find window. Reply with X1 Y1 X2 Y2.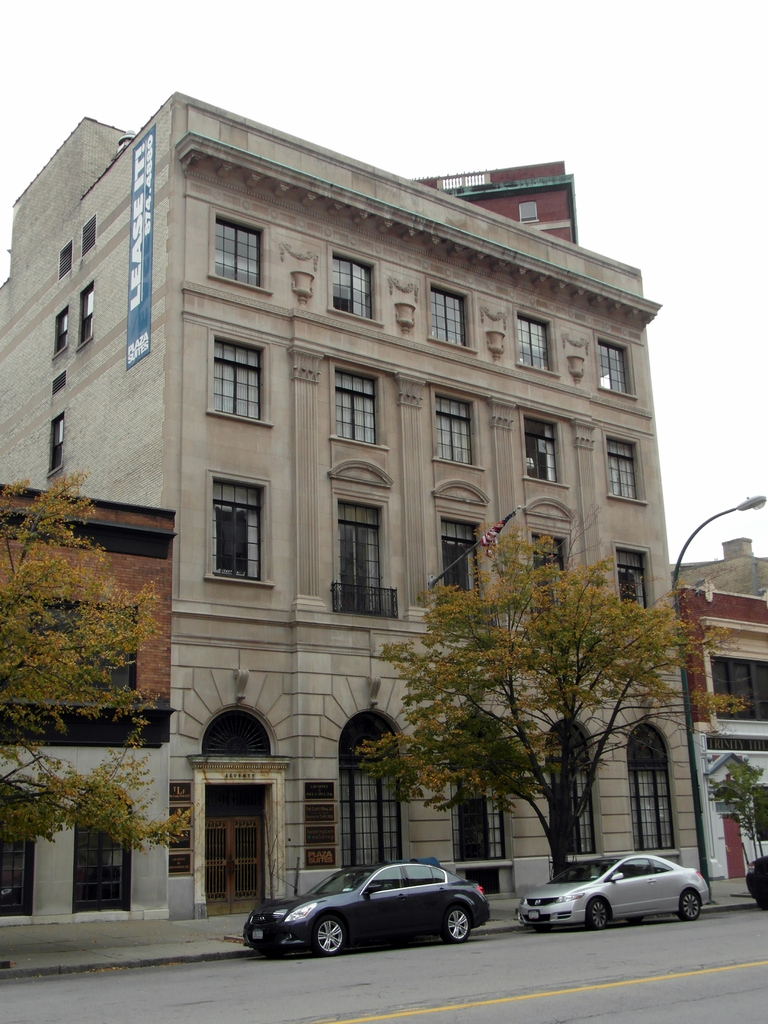
592 332 641 398.
